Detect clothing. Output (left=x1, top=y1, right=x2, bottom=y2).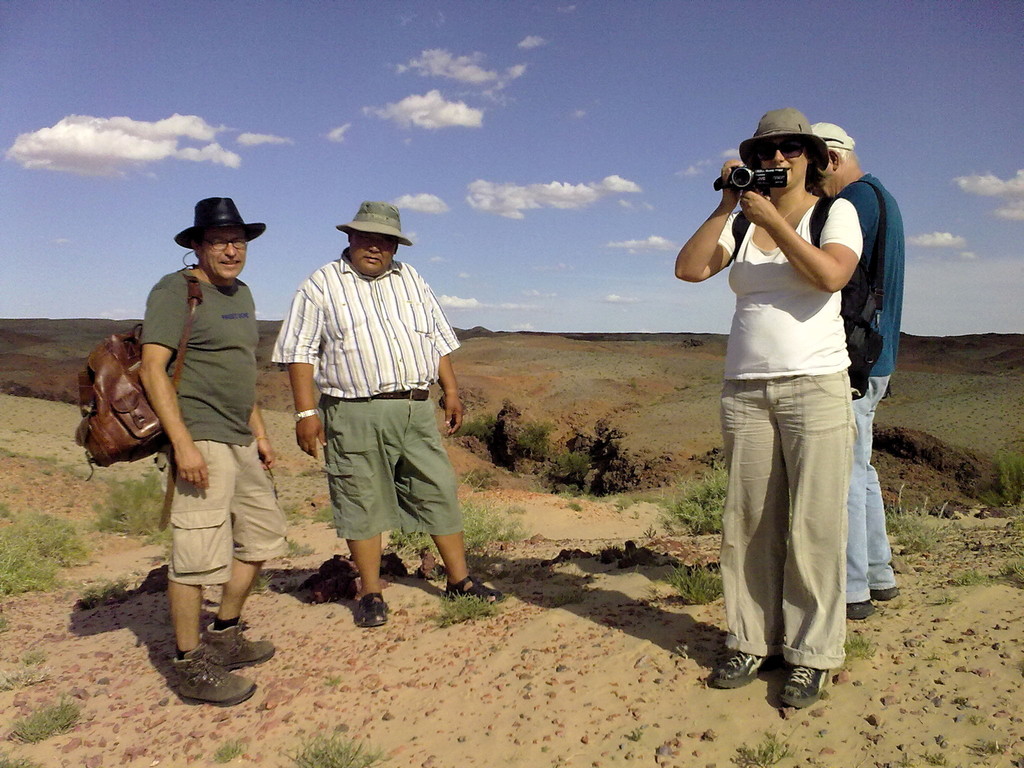
(left=126, top=266, right=292, bottom=602).
